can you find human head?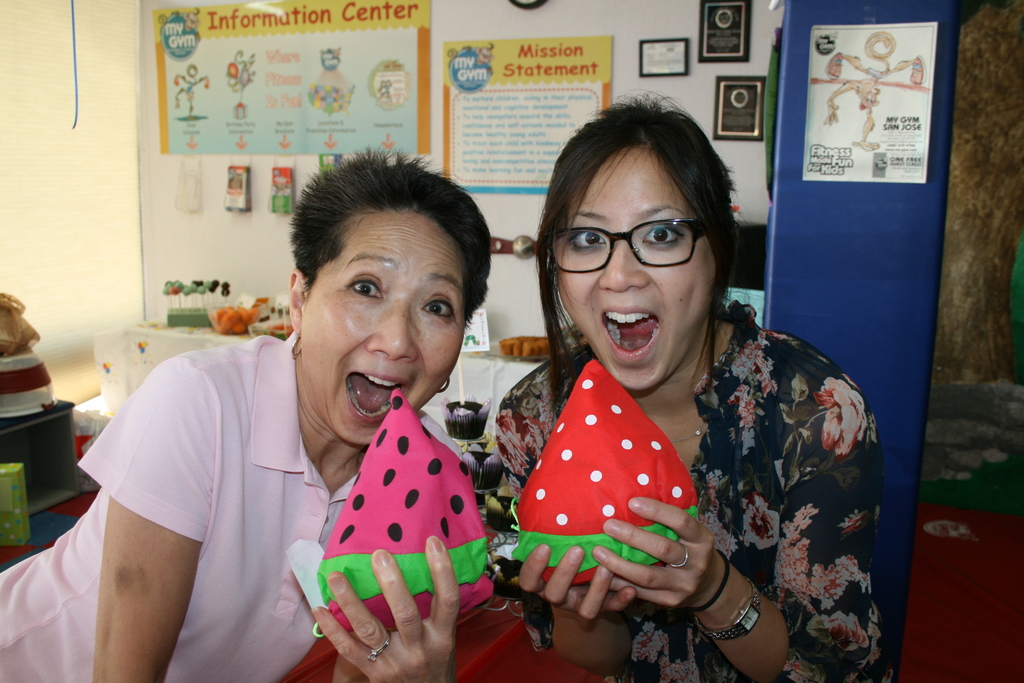
Yes, bounding box: [531,87,735,395].
